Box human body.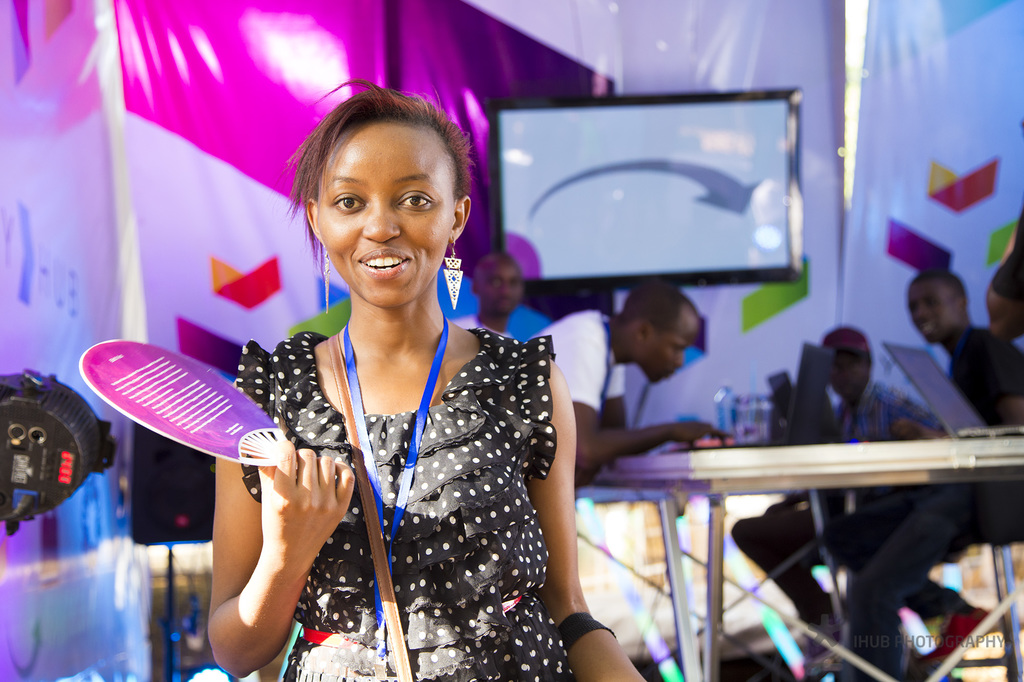
529/274/732/487.
